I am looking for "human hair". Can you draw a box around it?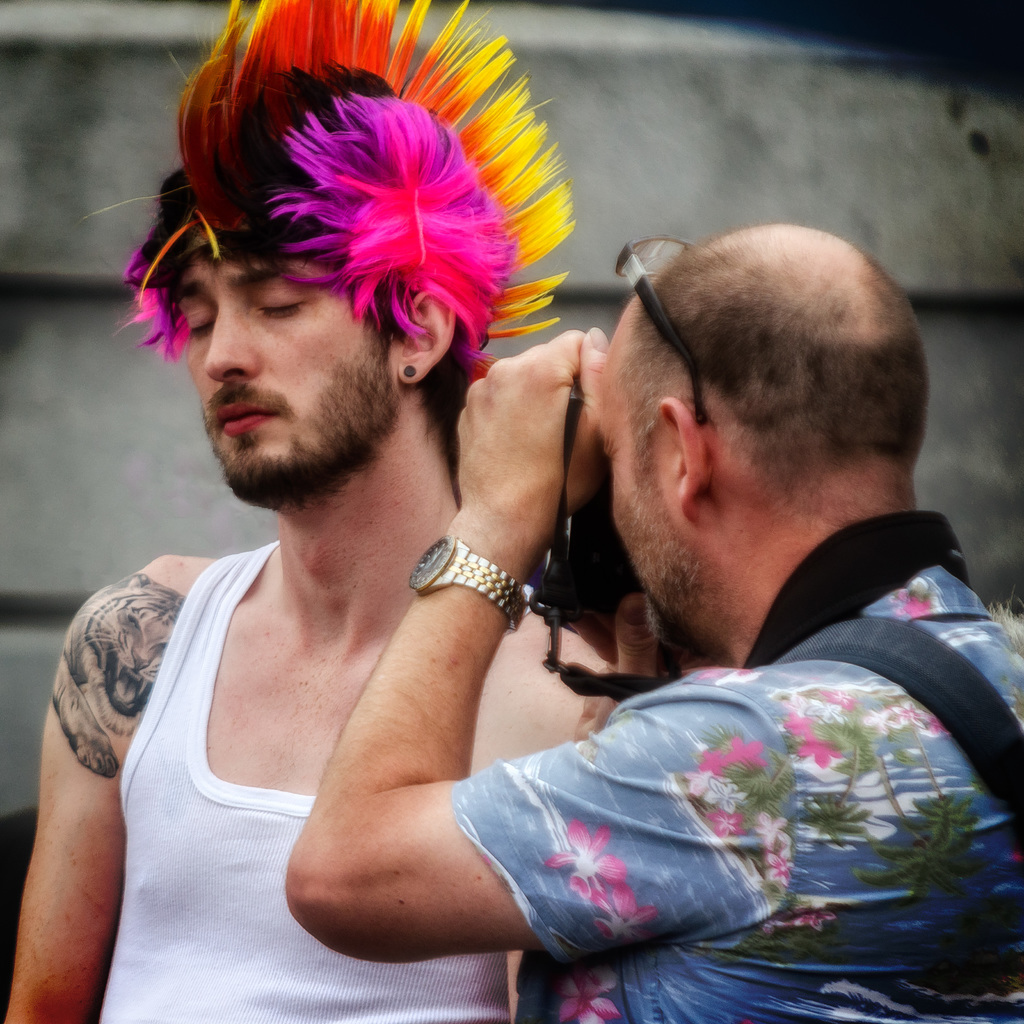
Sure, the bounding box is bbox=[145, 159, 468, 500].
